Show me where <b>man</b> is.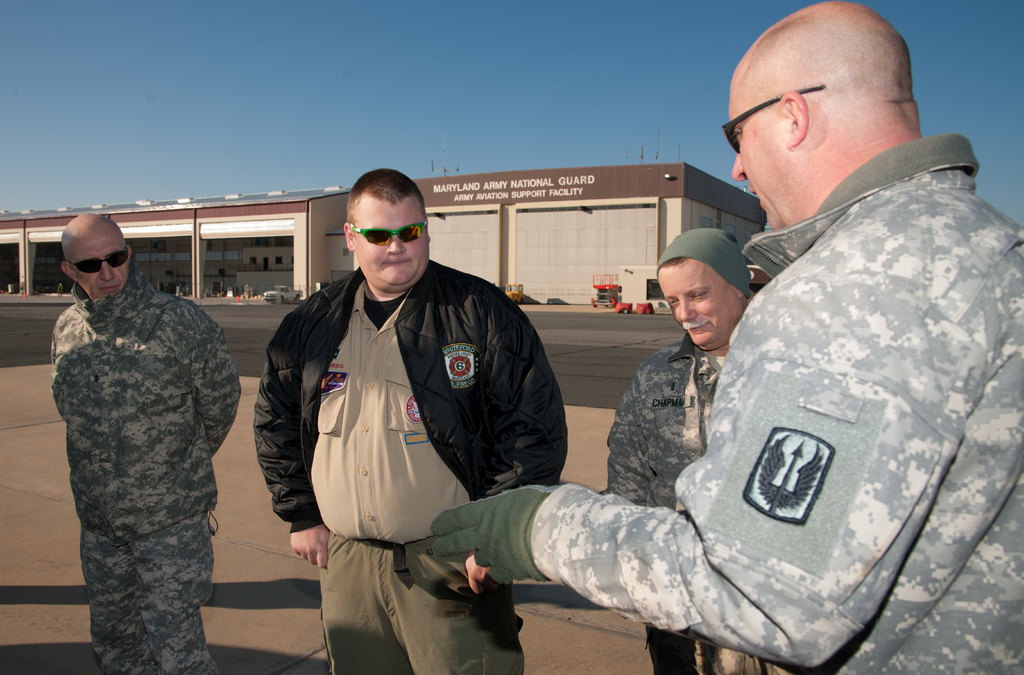
<b>man</b> is at rect(251, 161, 573, 674).
